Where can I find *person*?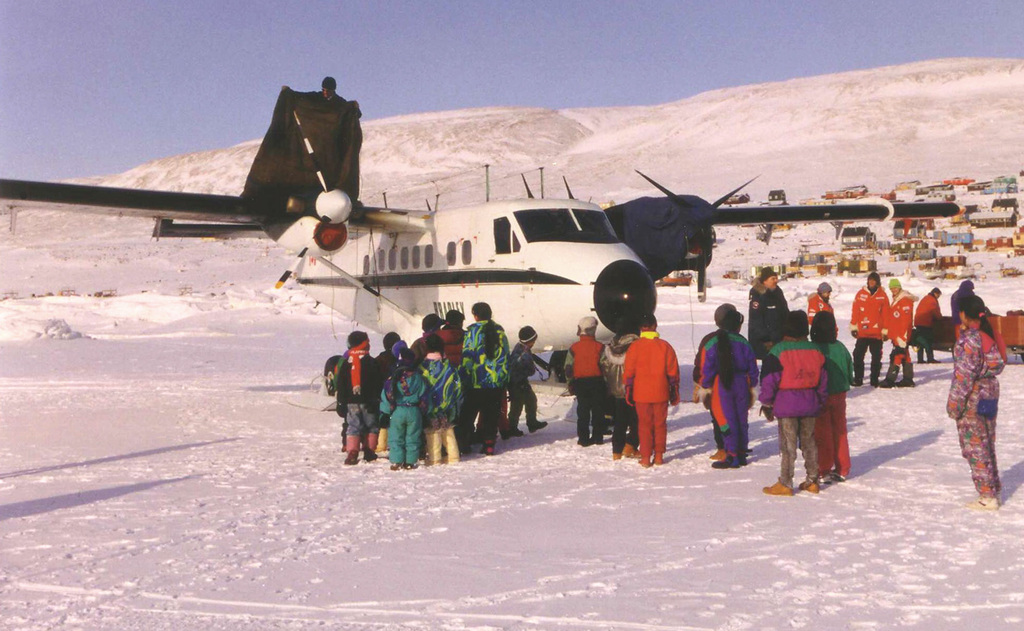
You can find it at <box>623,317,679,468</box>.
